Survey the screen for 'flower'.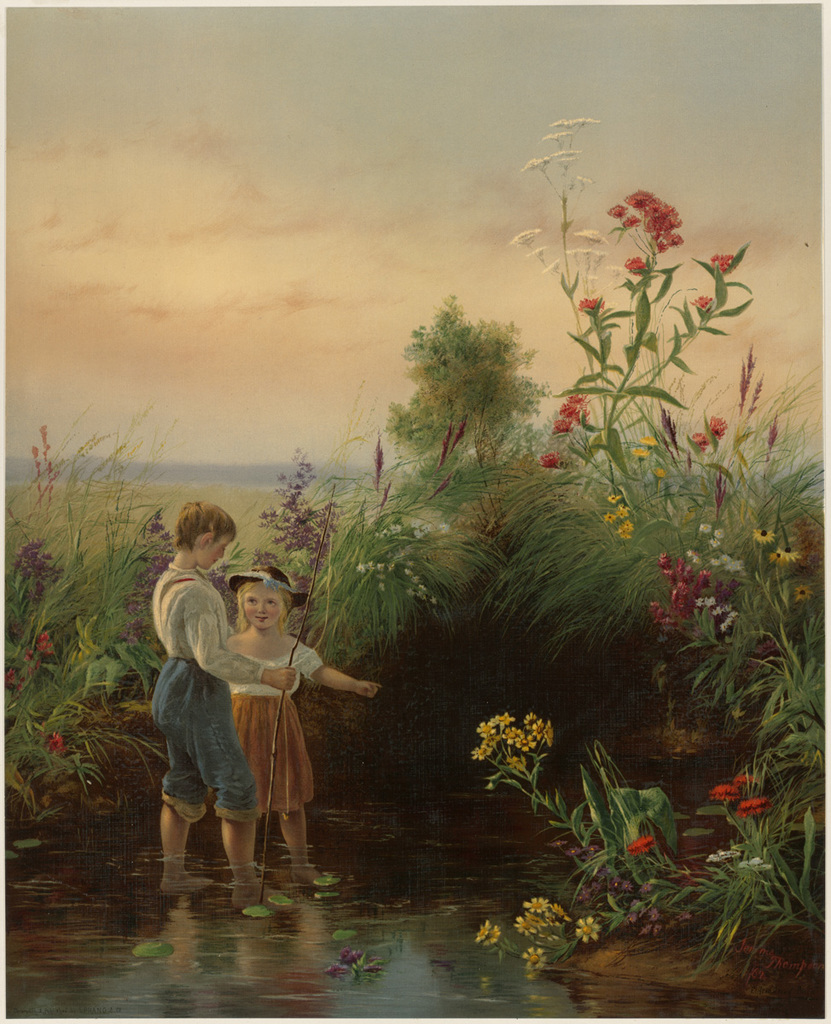
Survey found: {"left": 691, "top": 292, "right": 721, "bottom": 309}.
